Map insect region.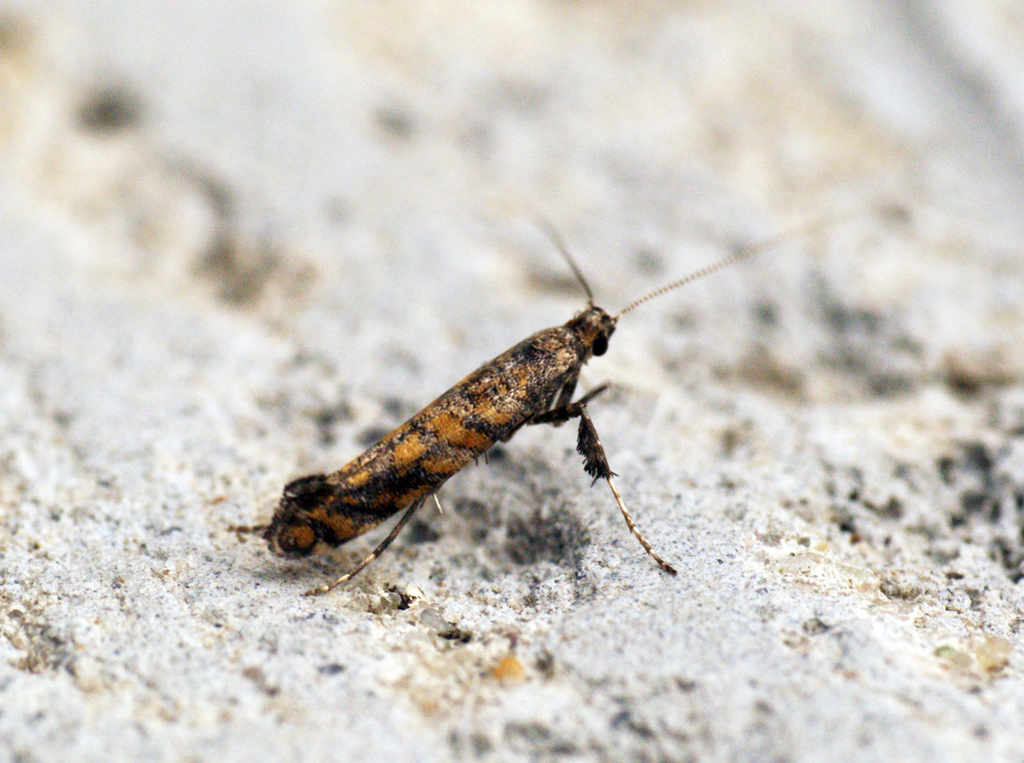
Mapped to <region>224, 213, 814, 595</region>.
